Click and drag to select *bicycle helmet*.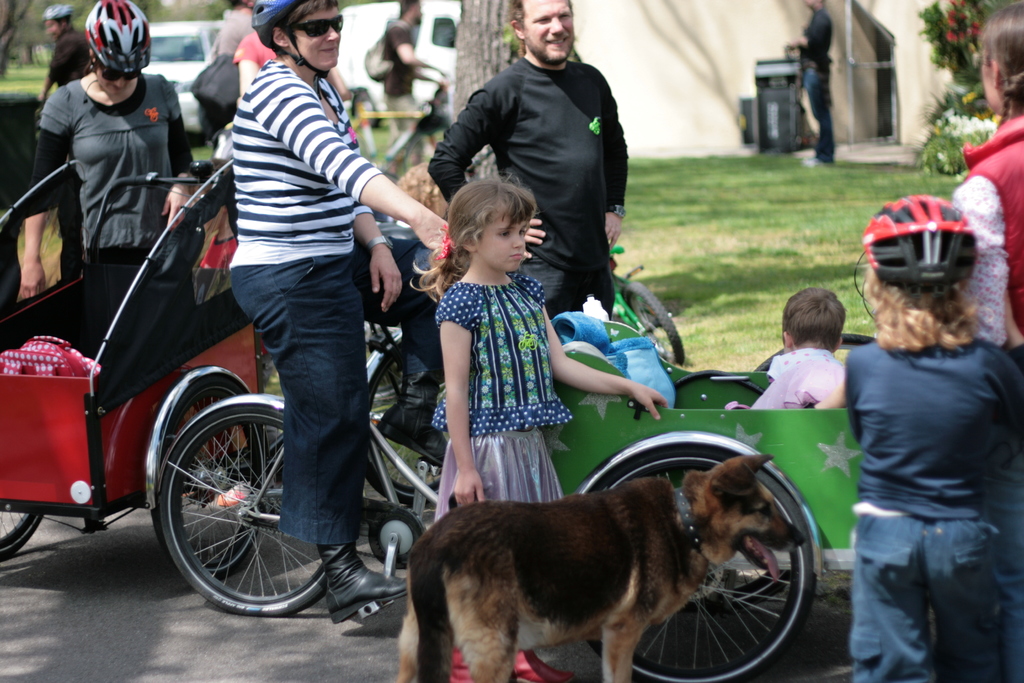
Selection: x1=86 y1=0 x2=154 y2=74.
